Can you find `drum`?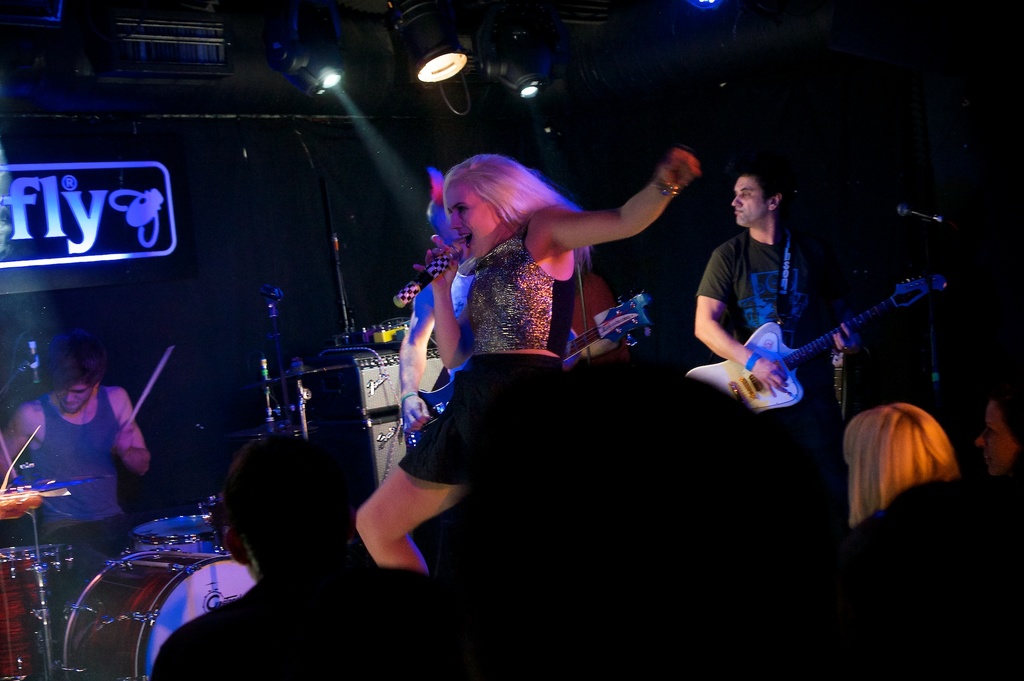
Yes, bounding box: (x1=0, y1=542, x2=60, y2=680).
